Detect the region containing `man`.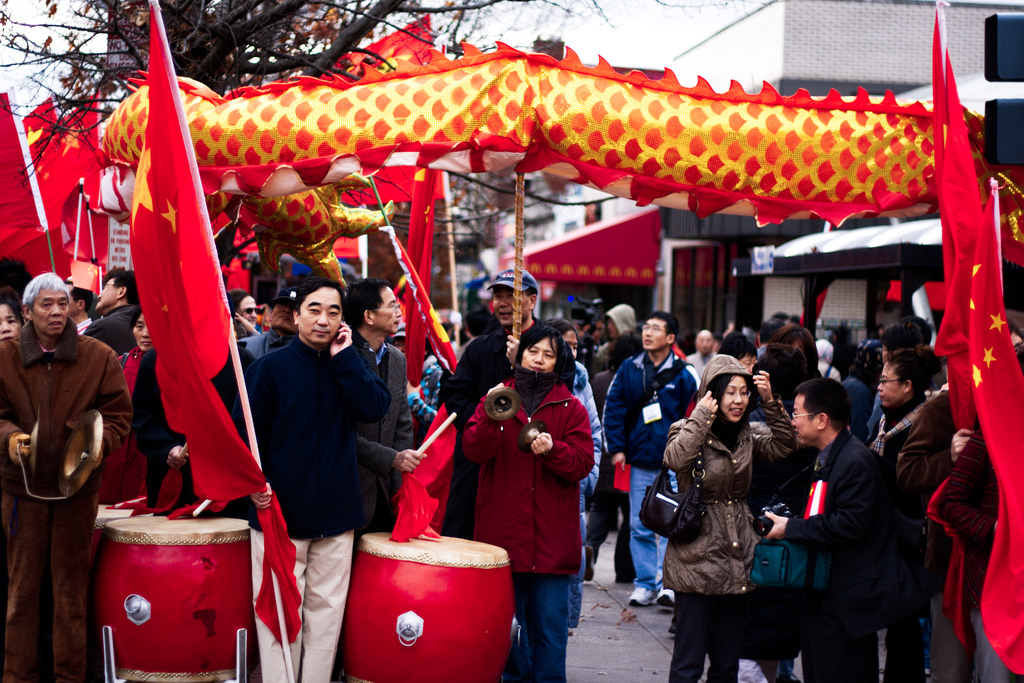
pyautogui.locateOnScreen(686, 331, 723, 393).
